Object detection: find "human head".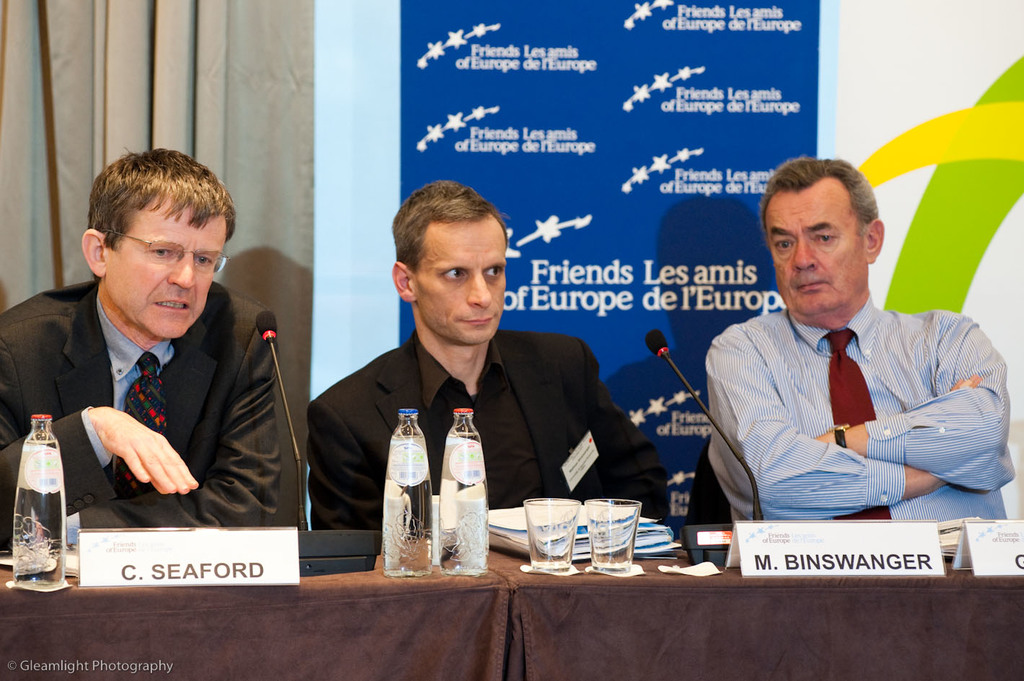
detection(81, 148, 238, 342).
